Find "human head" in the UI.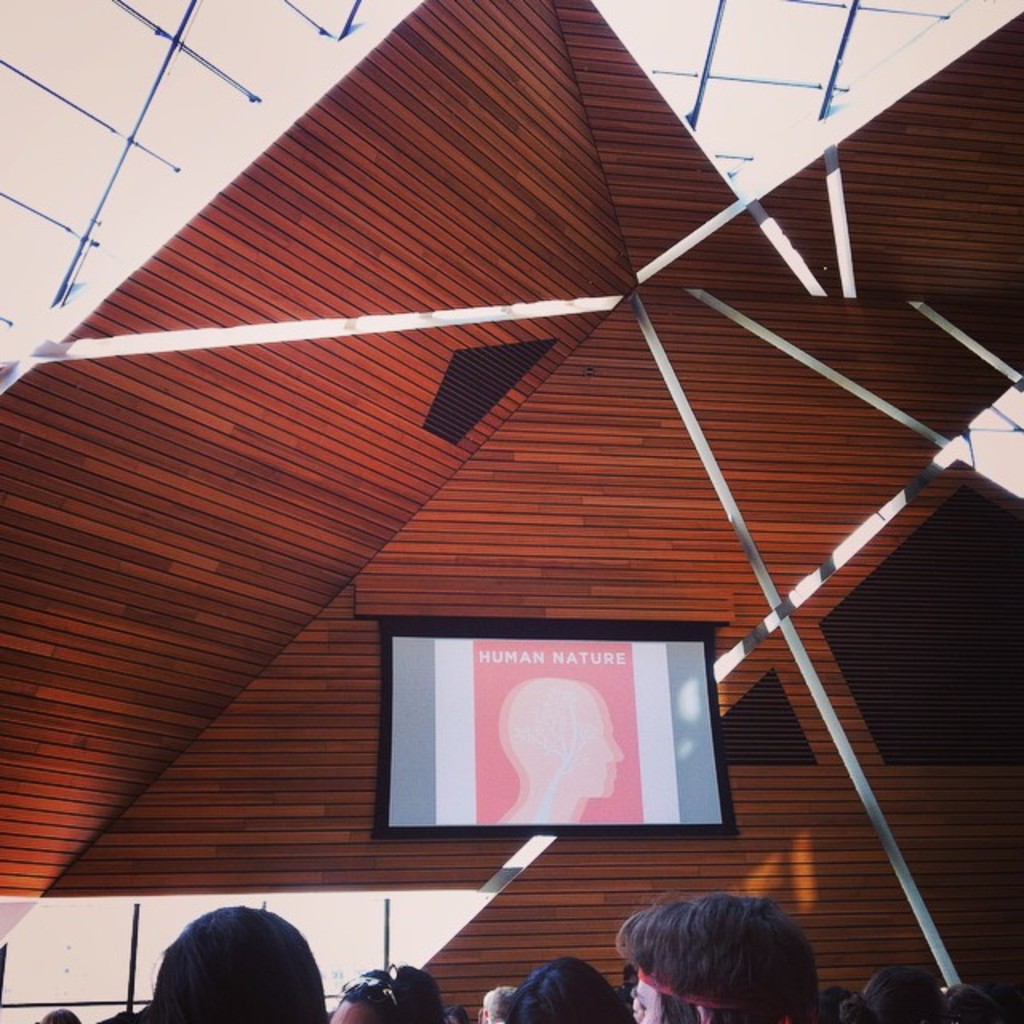
UI element at 477 984 509 1022.
